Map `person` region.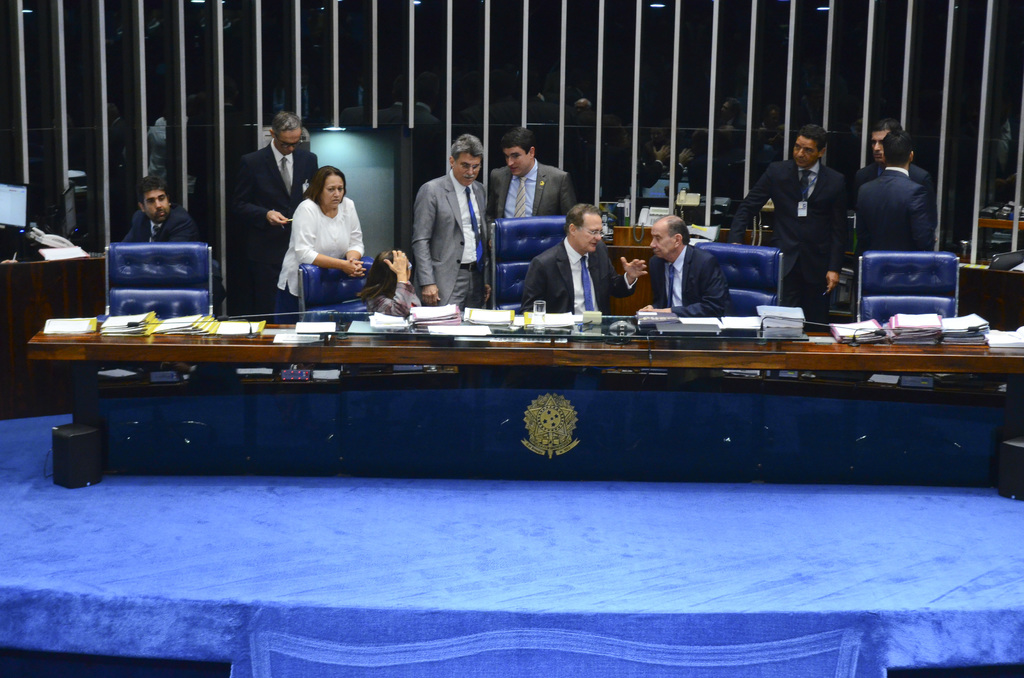
Mapped to bbox(273, 163, 367, 310).
